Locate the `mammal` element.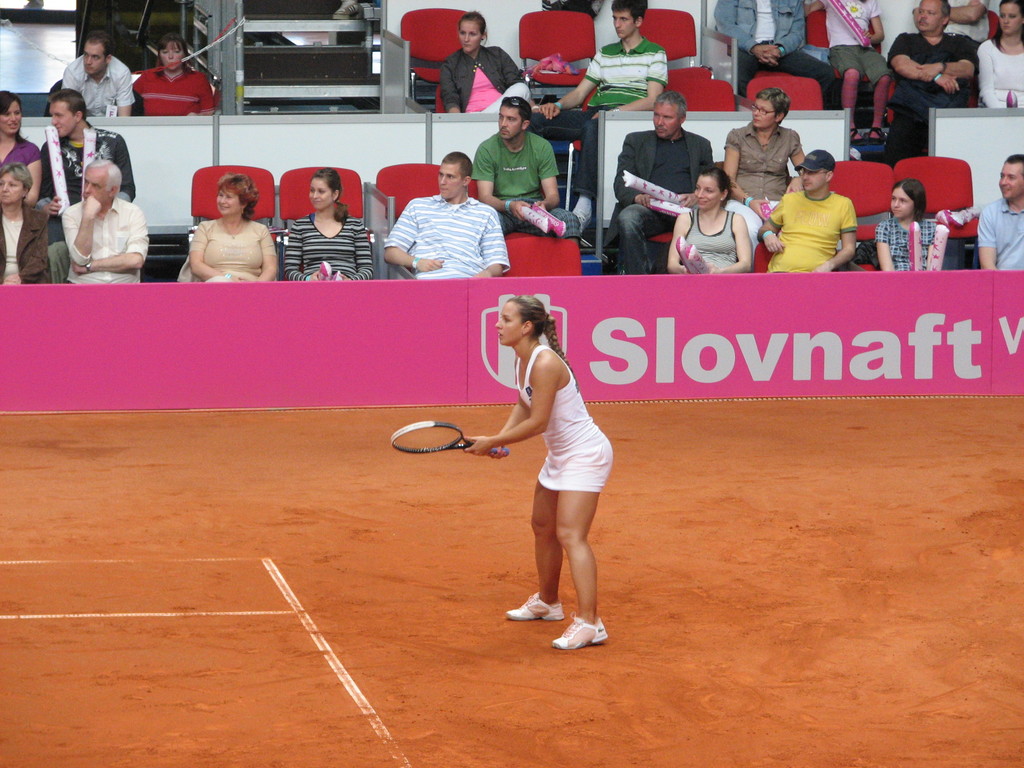
Element bbox: (x1=911, y1=0, x2=991, y2=42).
